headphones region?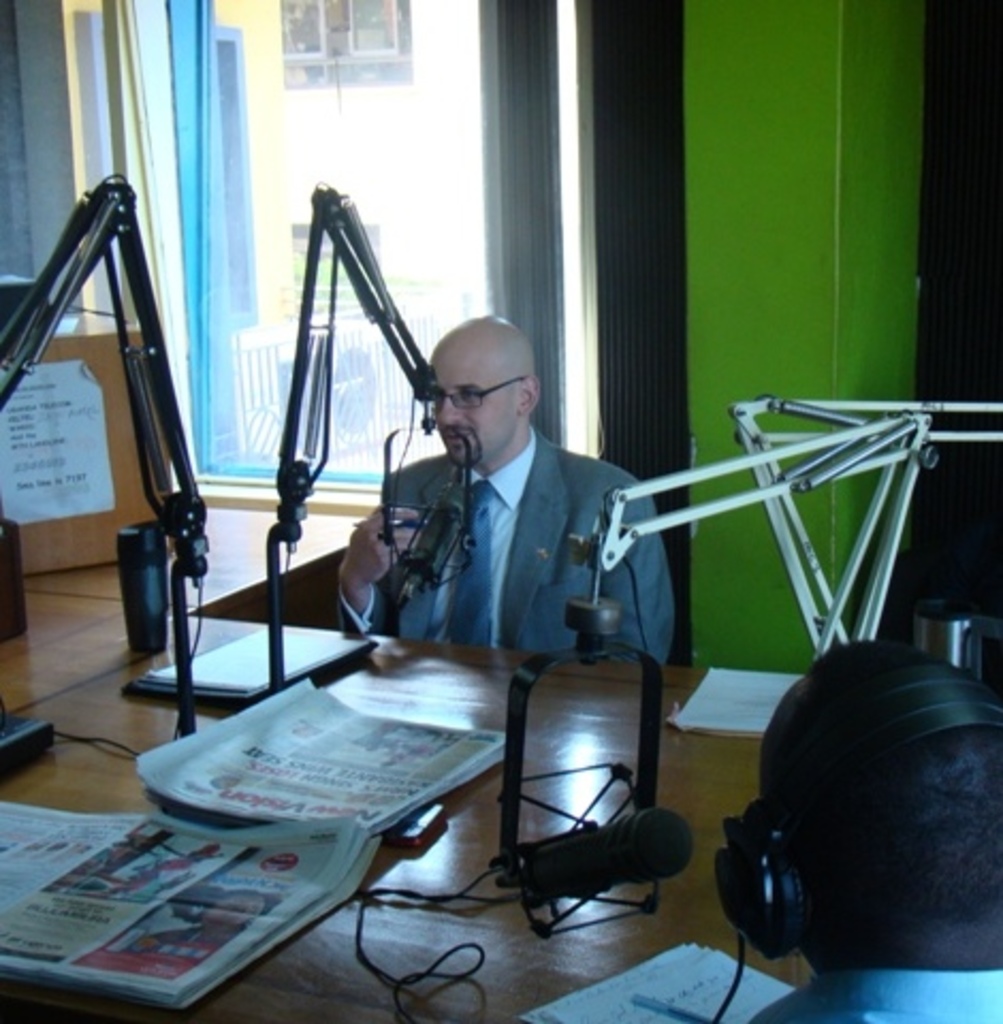
{"x1": 674, "y1": 651, "x2": 1001, "y2": 1022}
